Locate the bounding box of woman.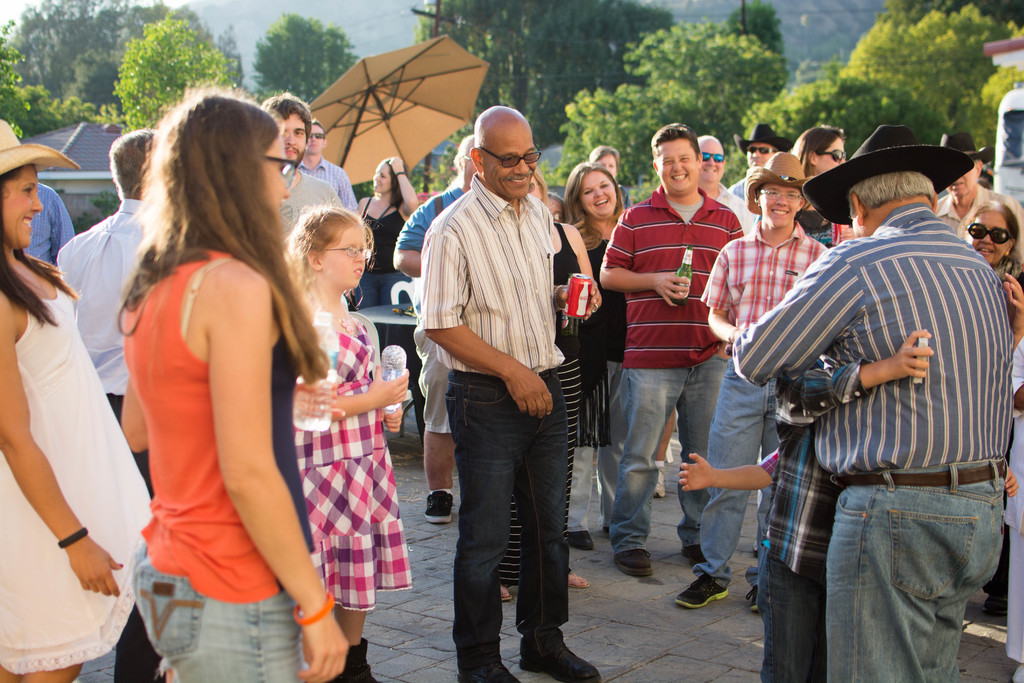
Bounding box: 88/81/344/677.
